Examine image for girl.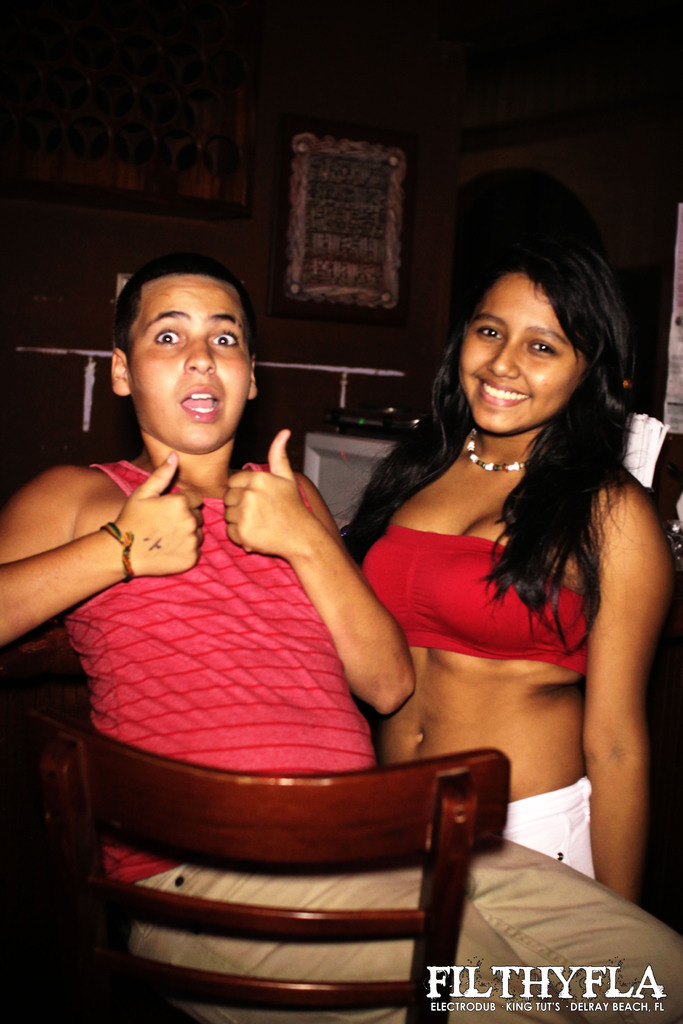
Examination result: box=[0, 257, 552, 1020].
